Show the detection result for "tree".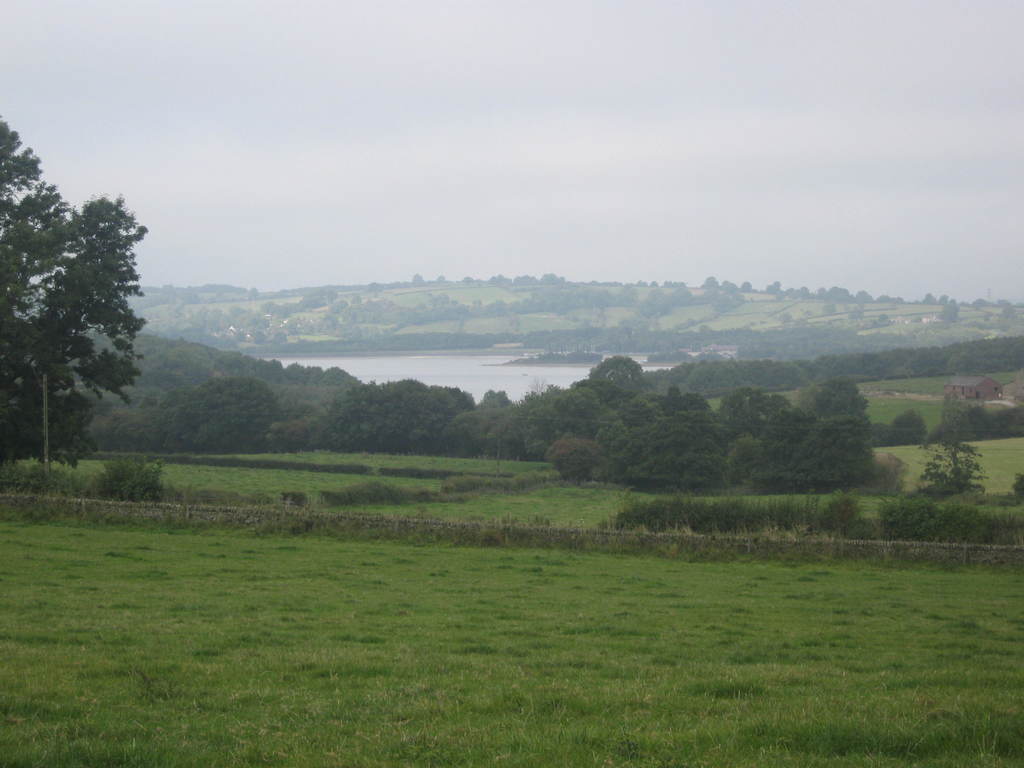
select_region(908, 412, 990, 492).
